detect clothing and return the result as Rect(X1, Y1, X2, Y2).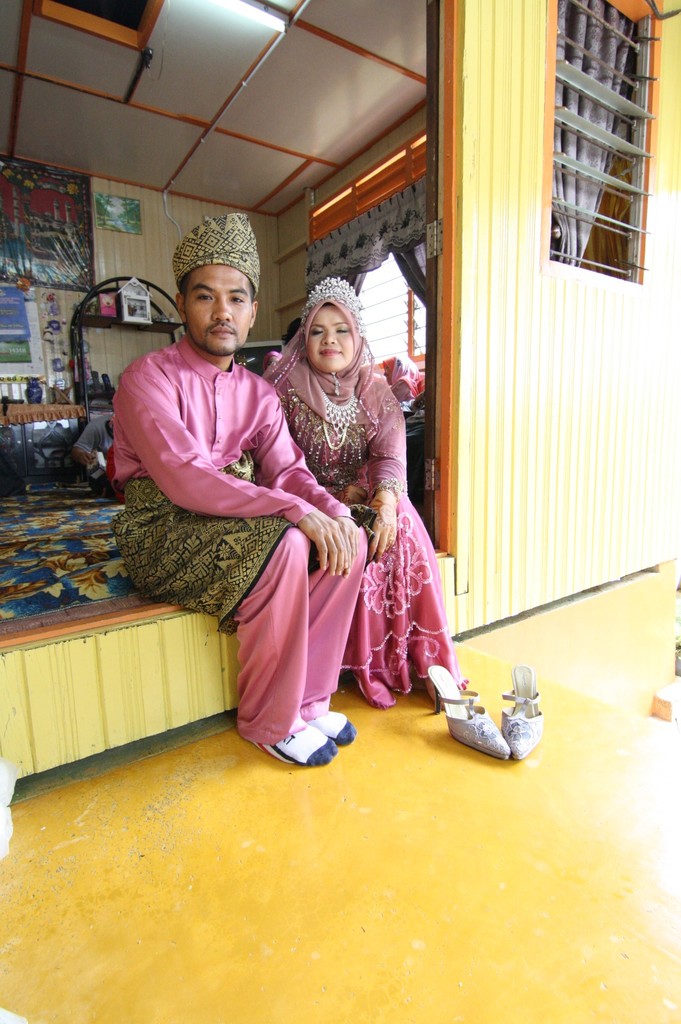
Rect(104, 319, 352, 666).
